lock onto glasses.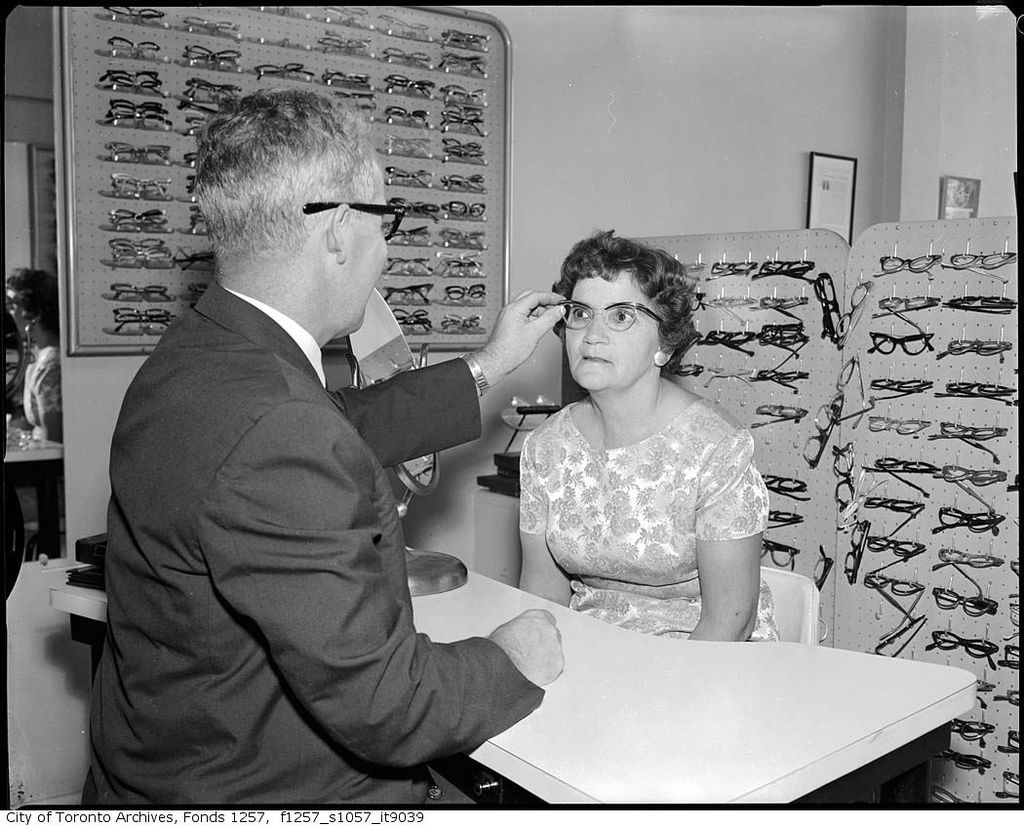
Locked: 682/258/711/287.
